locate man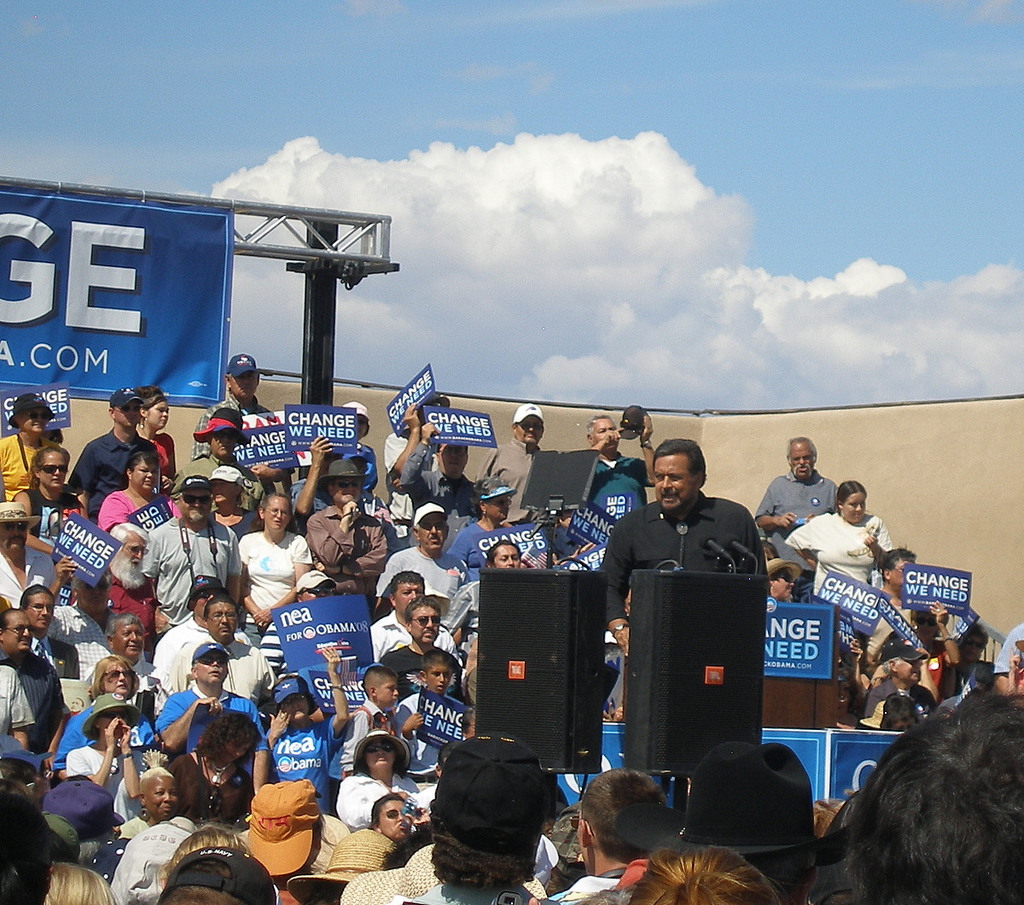
862:637:937:731
